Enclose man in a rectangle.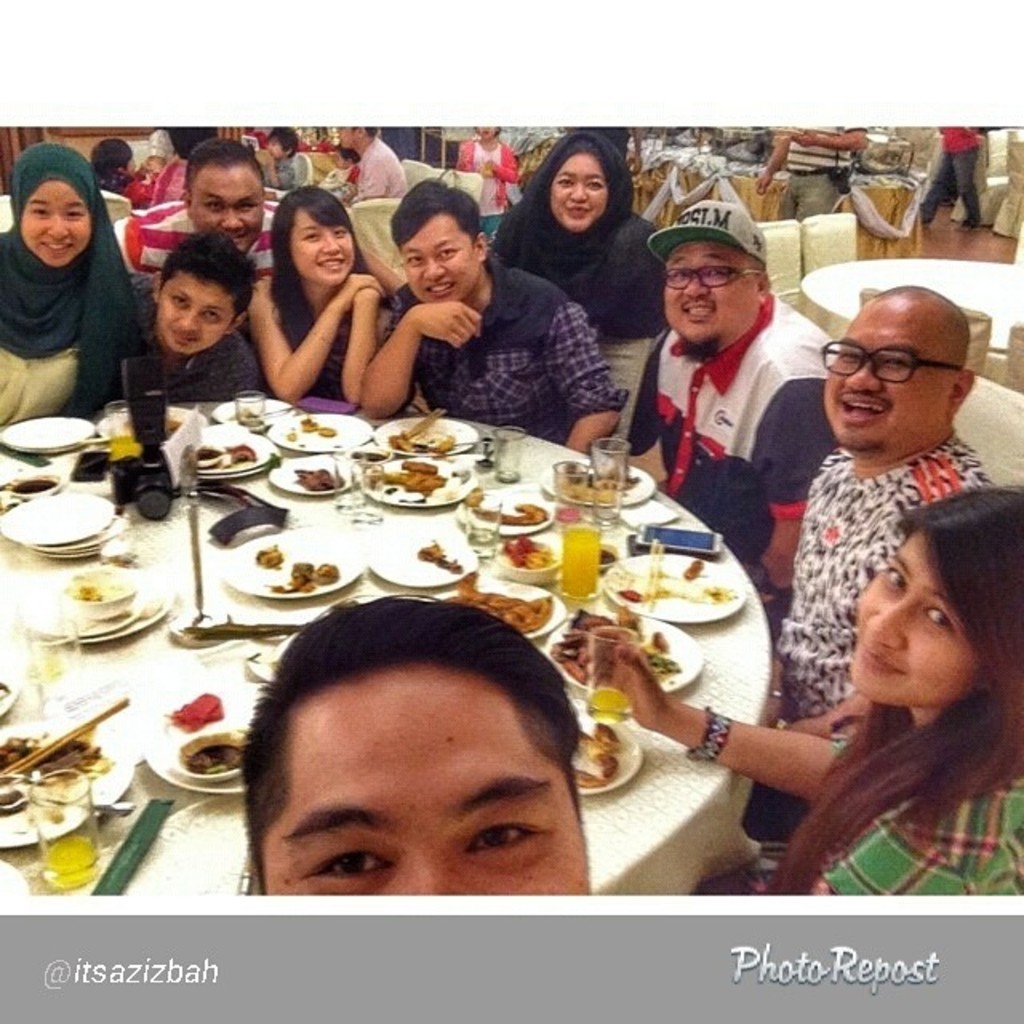
detection(362, 184, 626, 458).
